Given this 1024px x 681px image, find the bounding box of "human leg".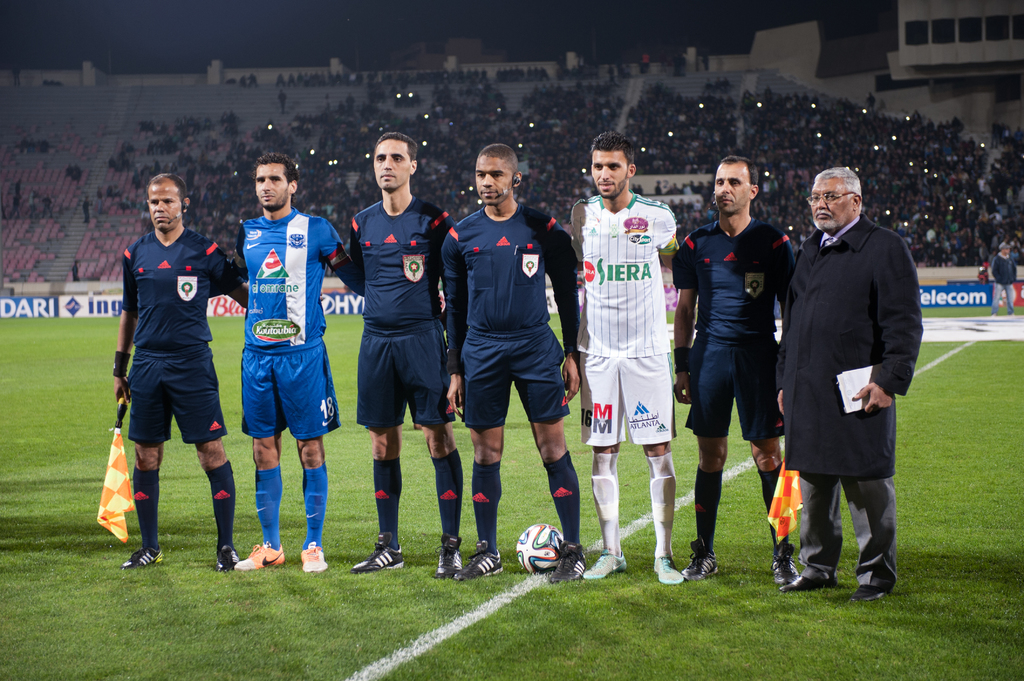
rect(797, 470, 832, 584).
